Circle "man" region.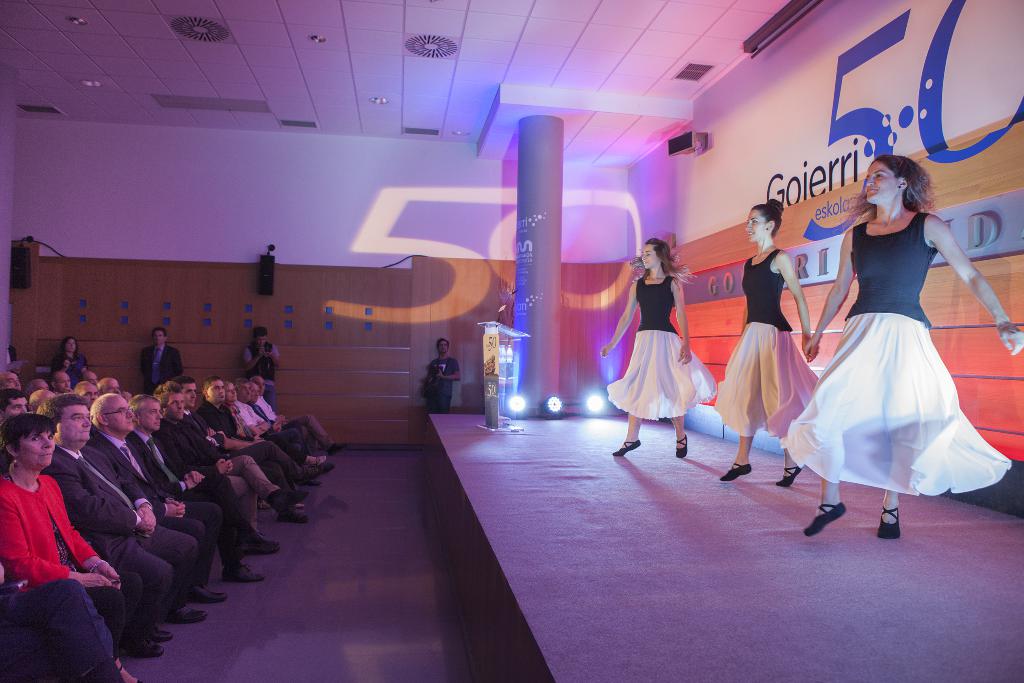
Region: (x1=423, y1=336, x2=458, y2=413).
